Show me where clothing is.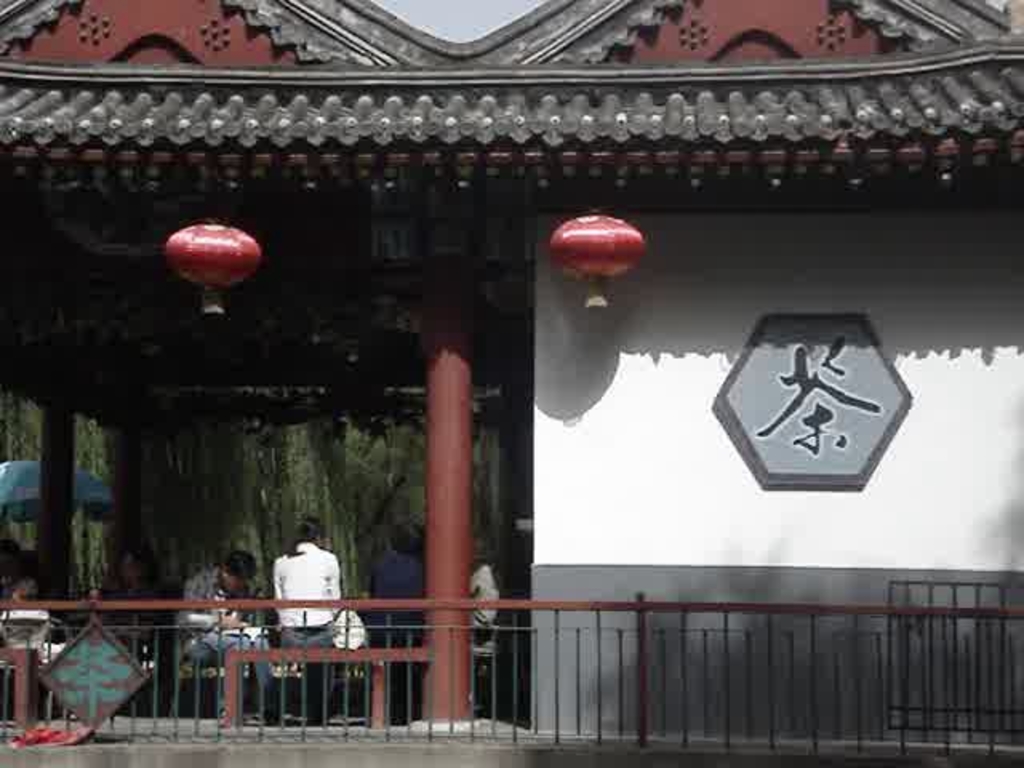
clothing is at bbox=[253, 547, 342, 634].
